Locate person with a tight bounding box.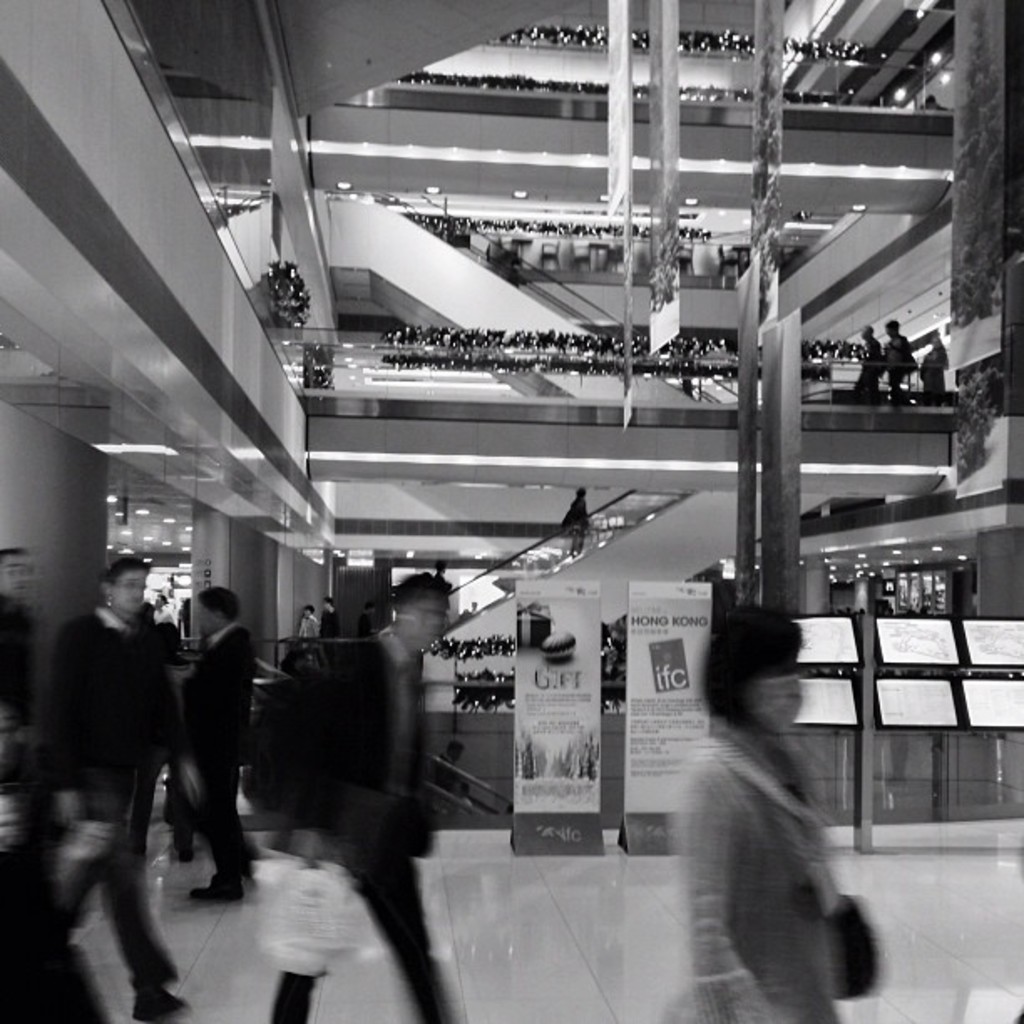
[0,540,47,733].
